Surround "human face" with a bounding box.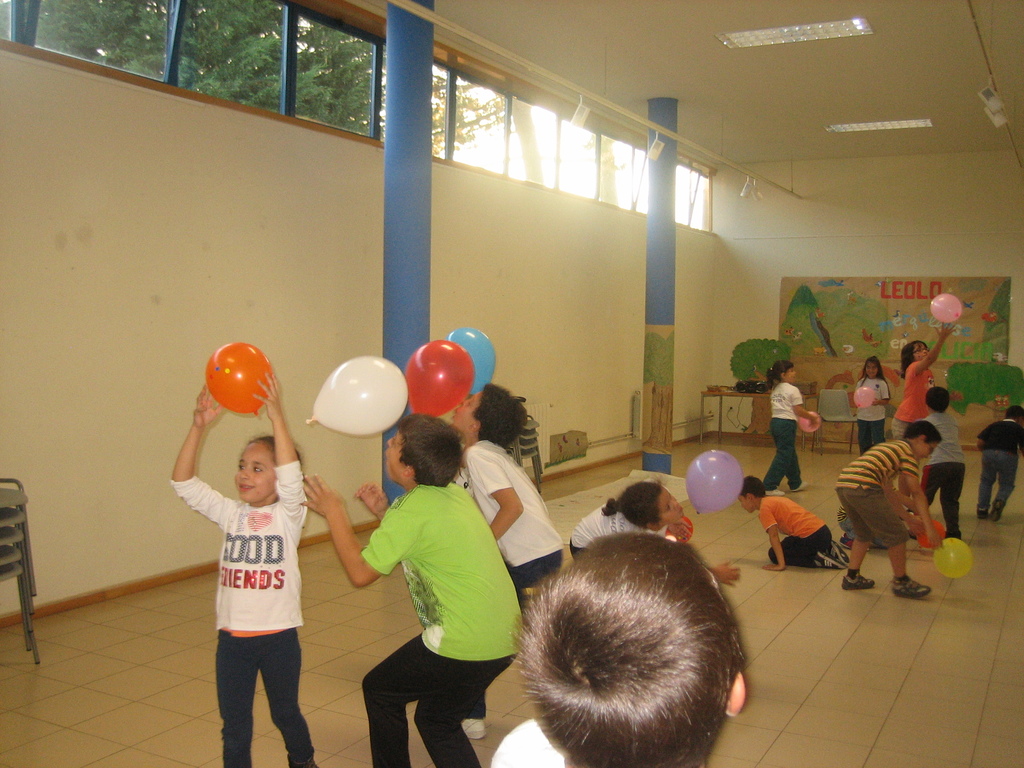
(left=386, top=430, right=402, bottom=483).
